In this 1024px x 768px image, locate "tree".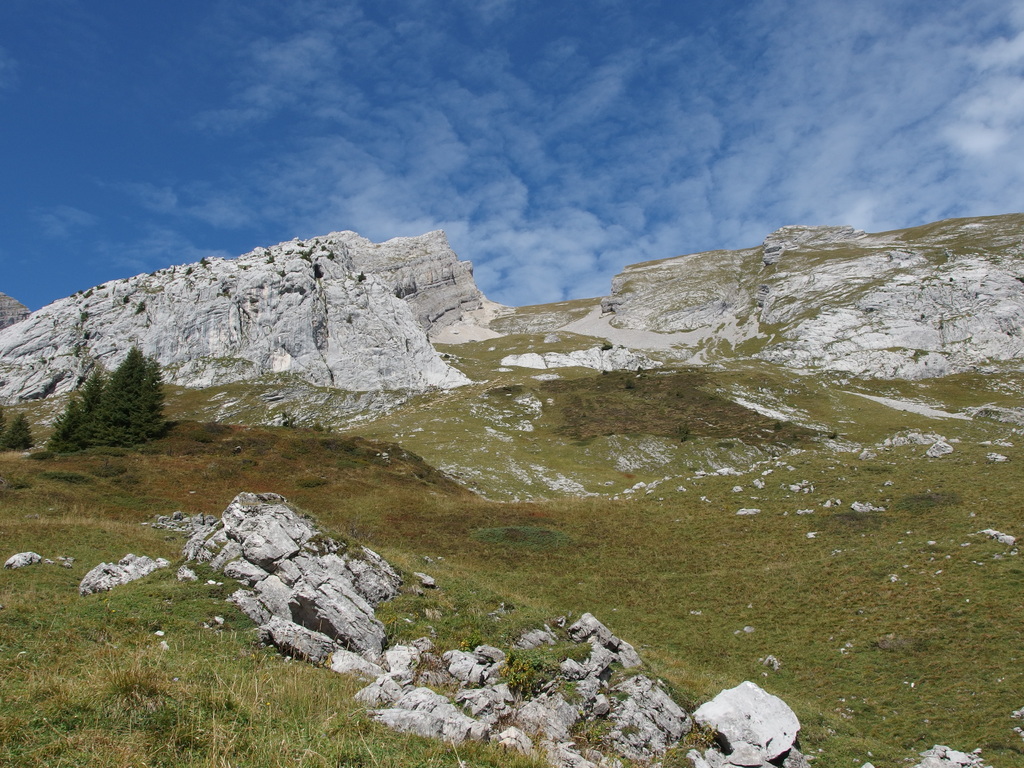
Bounding box: x1=76 y1=362 x2=104 y2=450.
